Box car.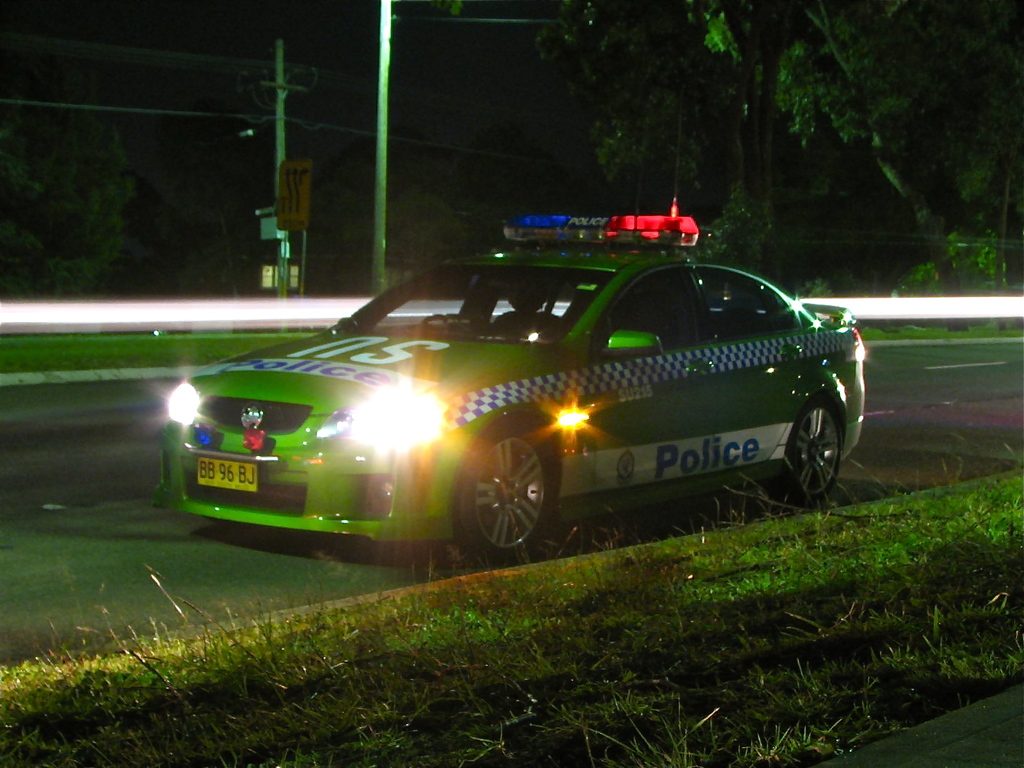
(146,205,870,562).
